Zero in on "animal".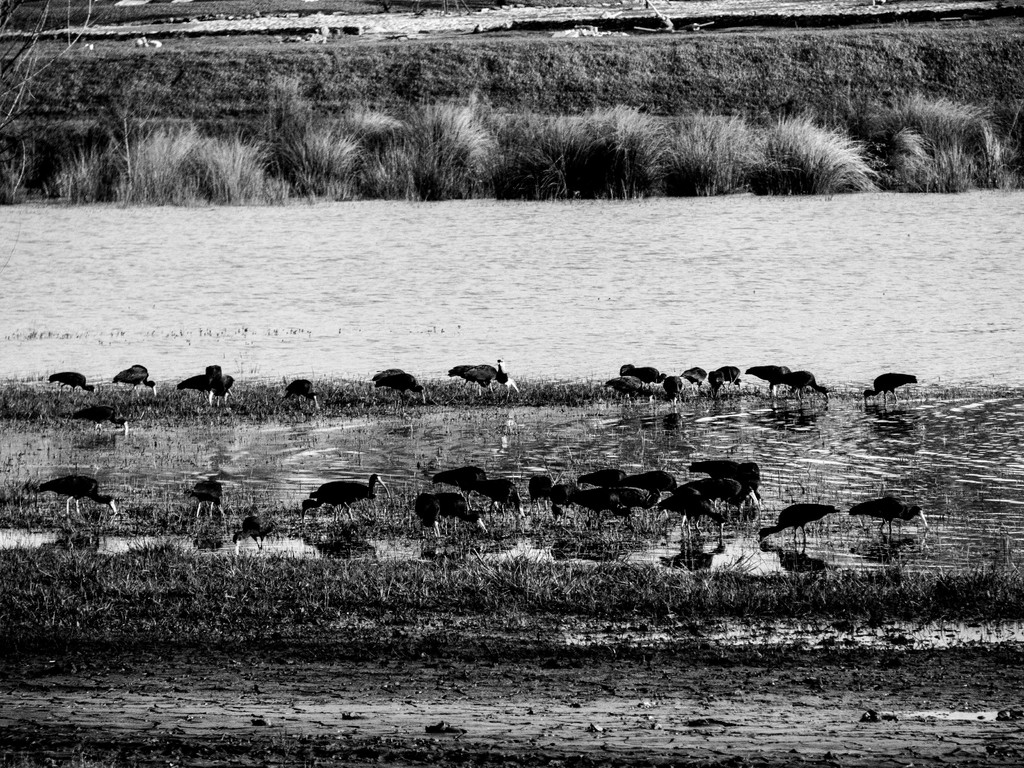
Zeroed in: [x1=36, y1=472, x2=117, y2=518].
